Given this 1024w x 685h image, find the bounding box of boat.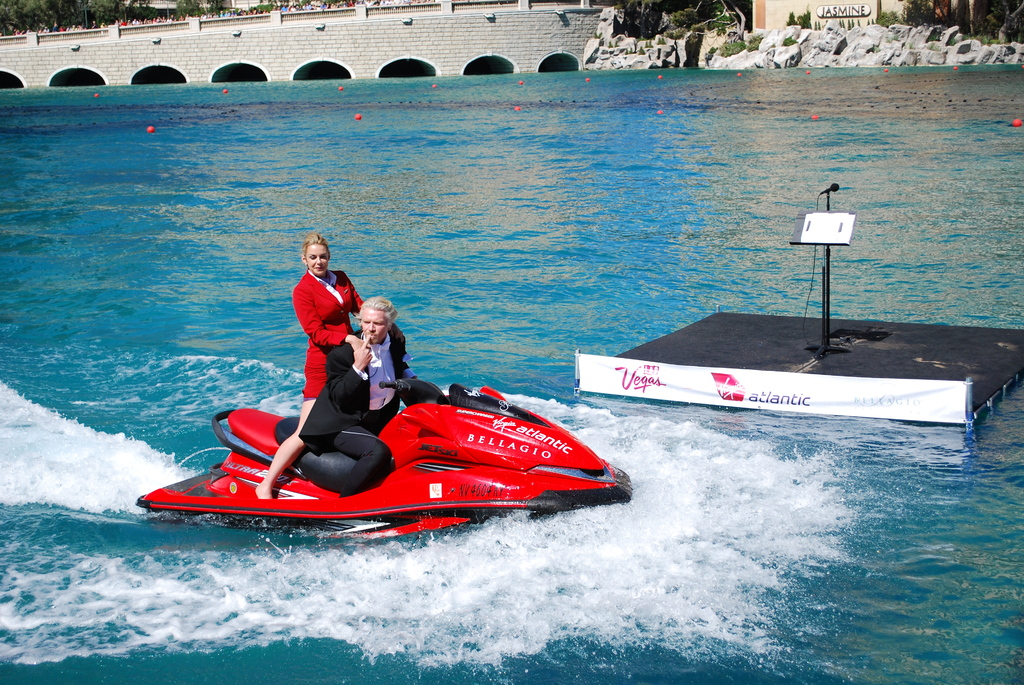
[left=113, top=340, right=650, bottom=569].
